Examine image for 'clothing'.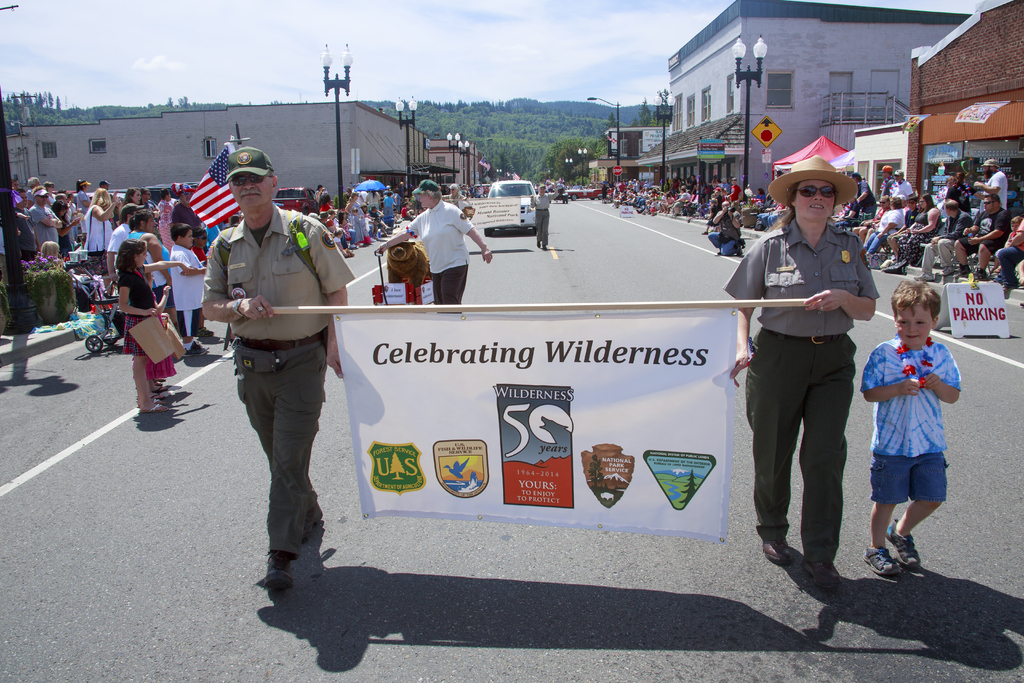
Examination result: <box>106,217,145,271</box>.
